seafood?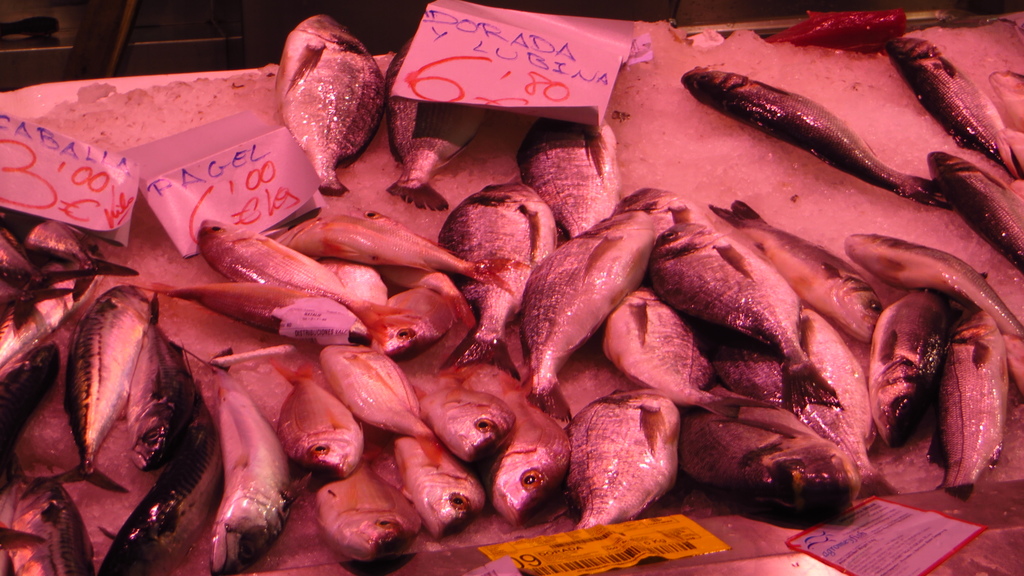
(left=372, top=35, right=486, bottom=207)
